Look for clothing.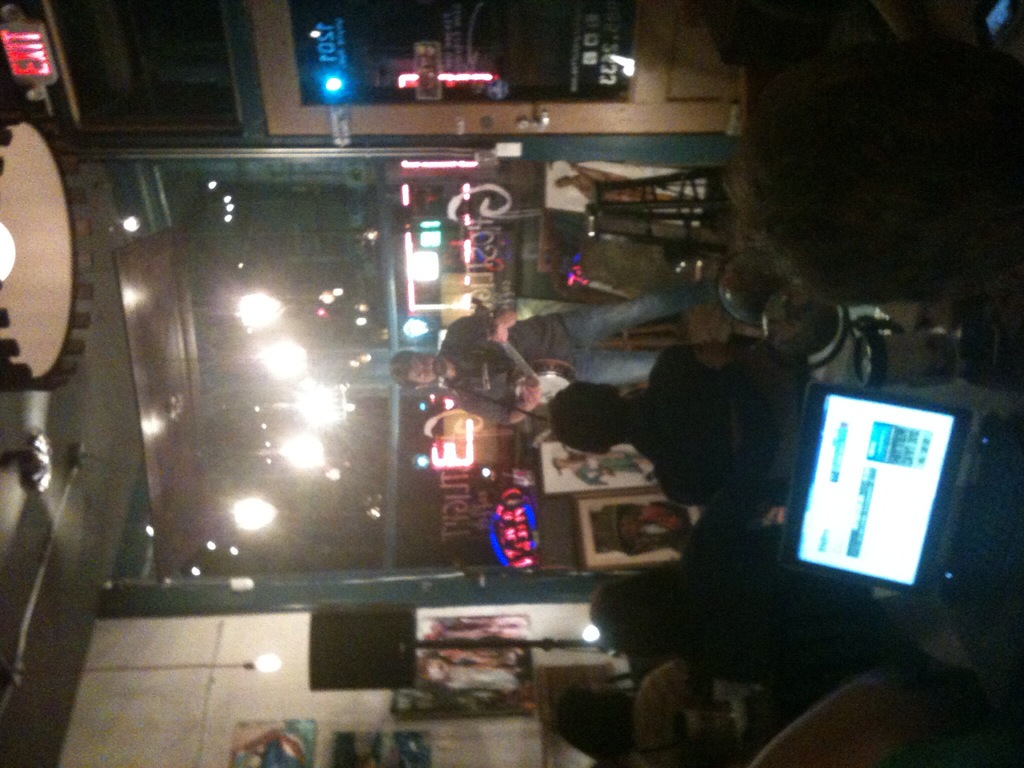
Found: 614:343:817:527.
